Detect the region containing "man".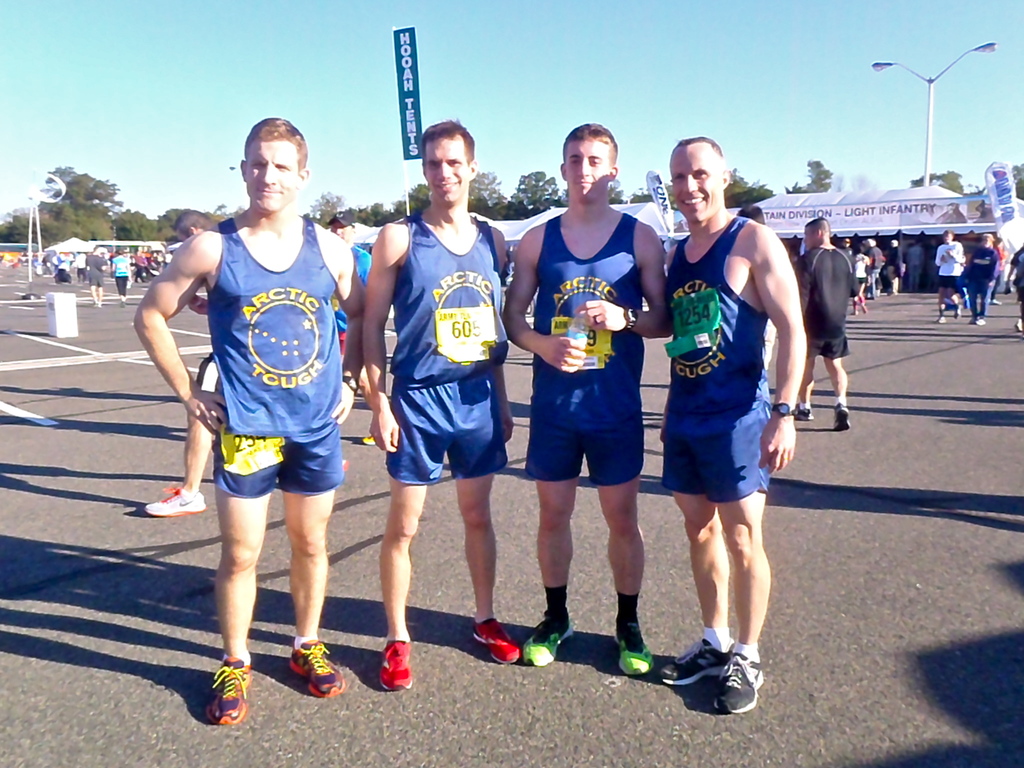
region(135, 115, 362, 726).
